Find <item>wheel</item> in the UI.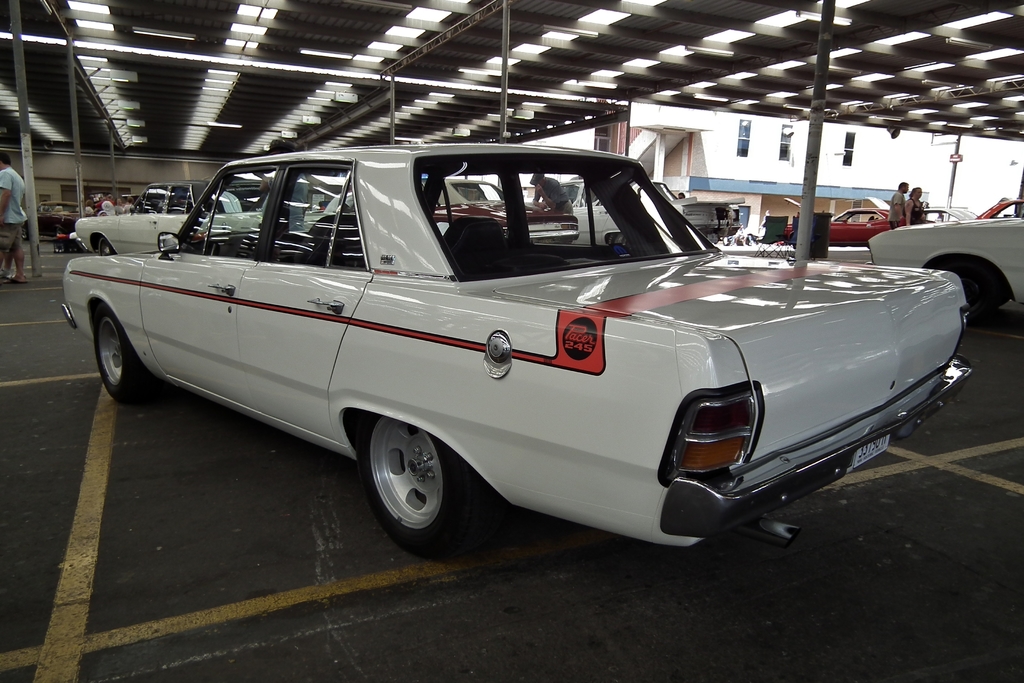
UI element at {"x1": 358, "y1": 418, "x2": 468, "y2": 548}.
